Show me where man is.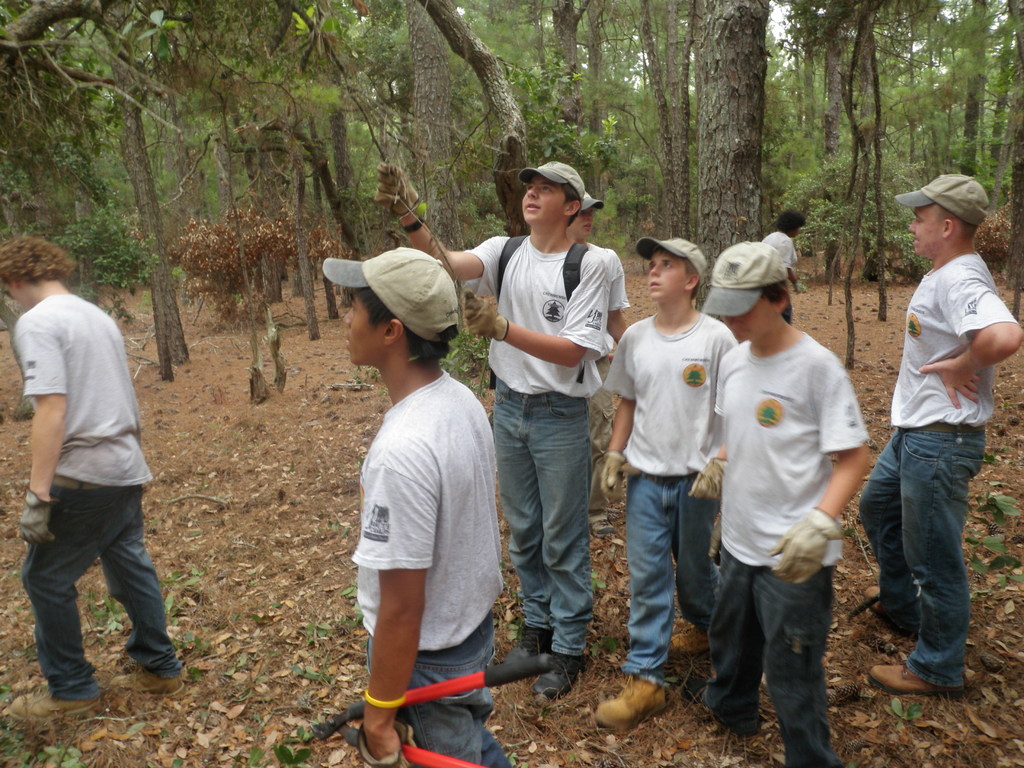
man is at [762, 207, 806, 316].
